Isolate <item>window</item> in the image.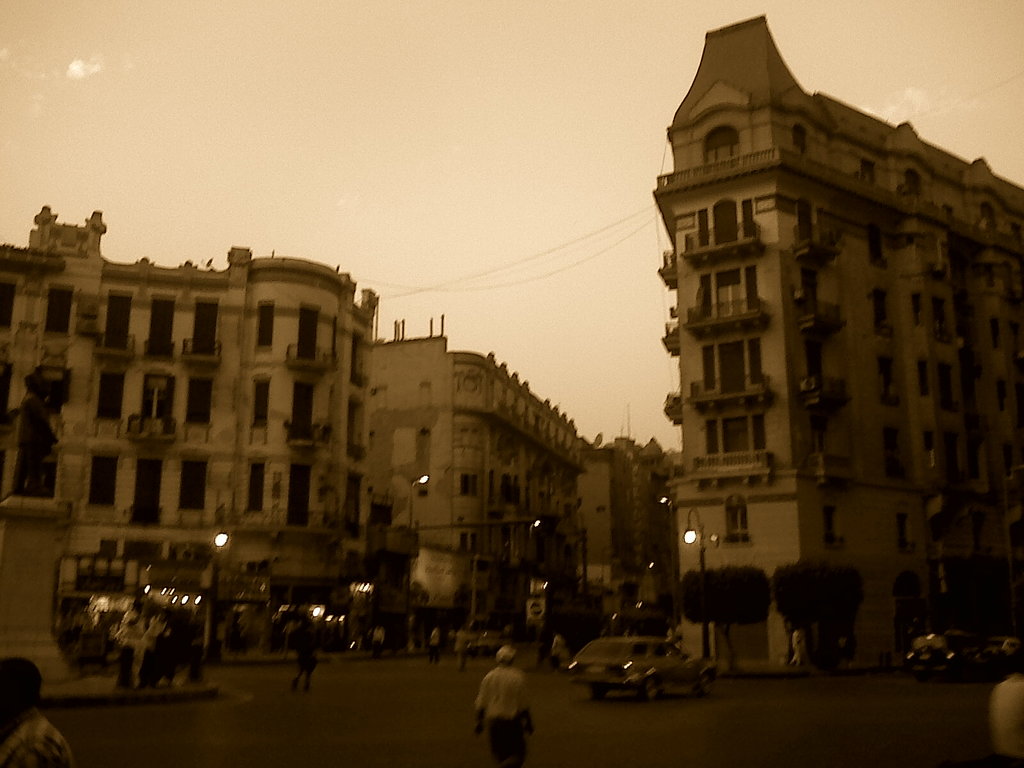
Isolated region: (x1=798, y1=202, x2=823, y2=271).
